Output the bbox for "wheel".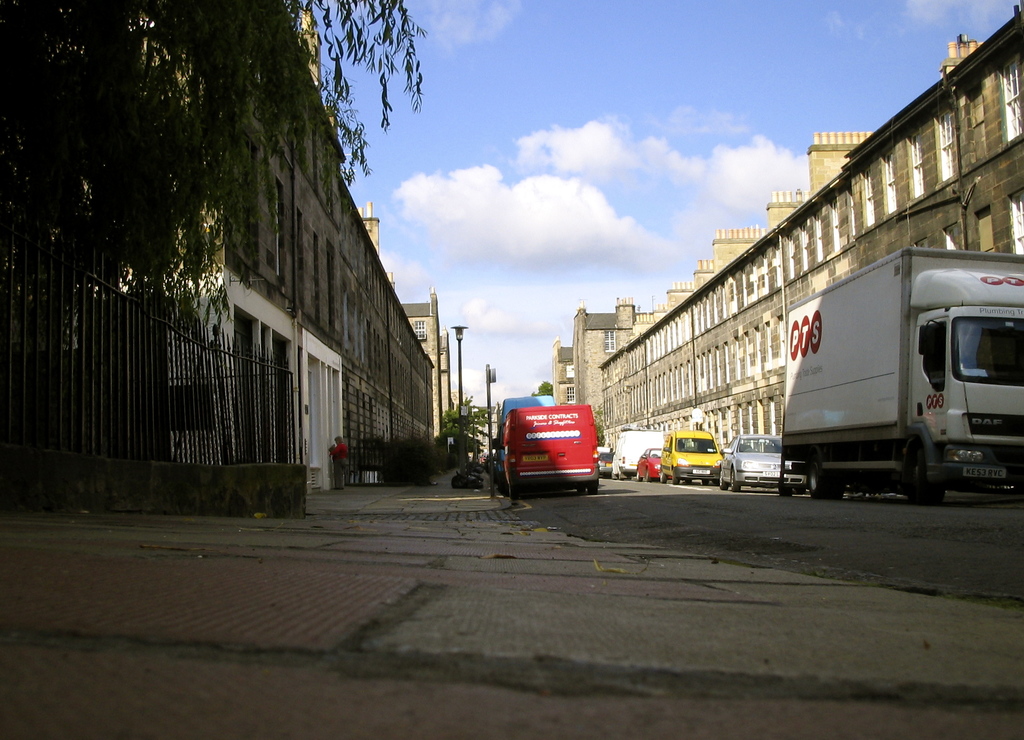
<region>730, 470, 741, 490</region>.
